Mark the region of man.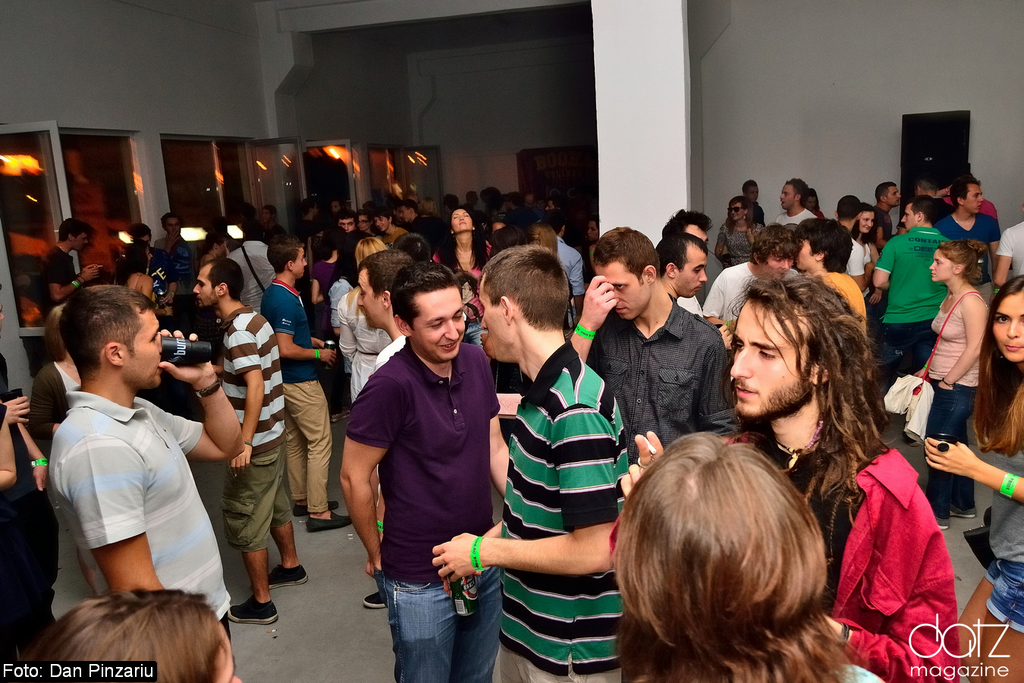
Region: <box>40,216,107,321</box>.
